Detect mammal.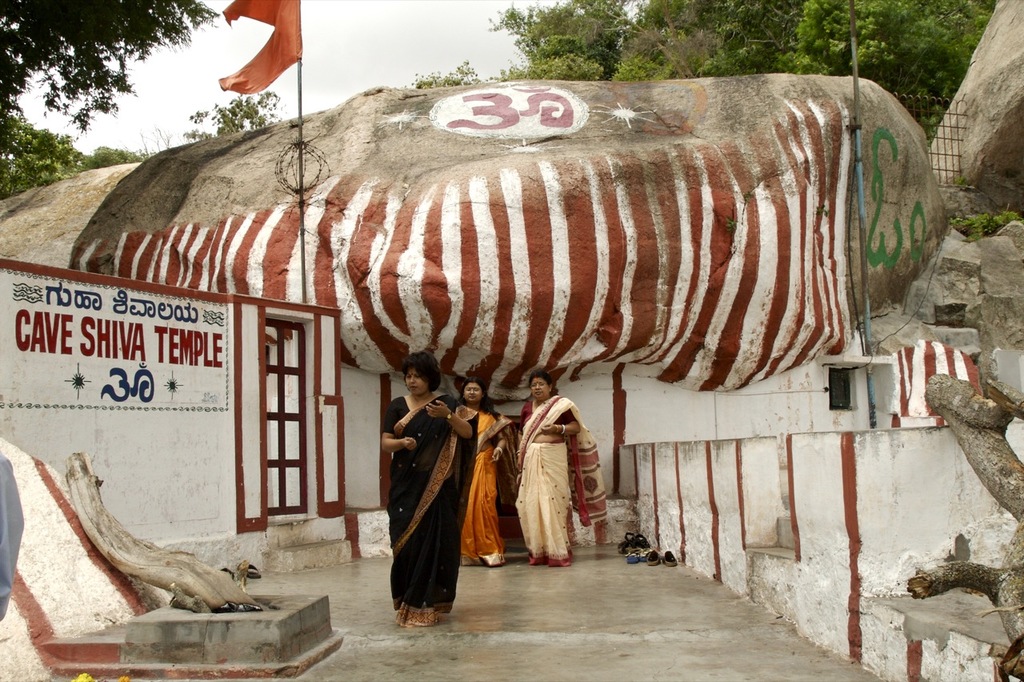
Detected at {"left": 498, "top": 391, "right": 616, "bottom": 570}.
